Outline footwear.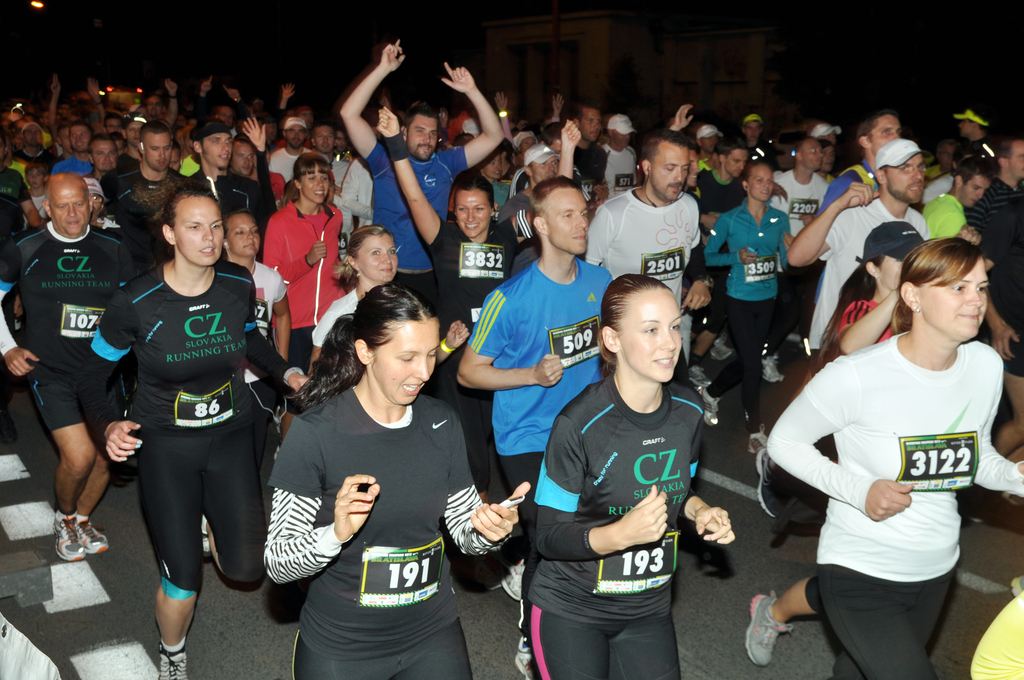
Outline: (x1=710, y1=341, x2=737, y2=360).
